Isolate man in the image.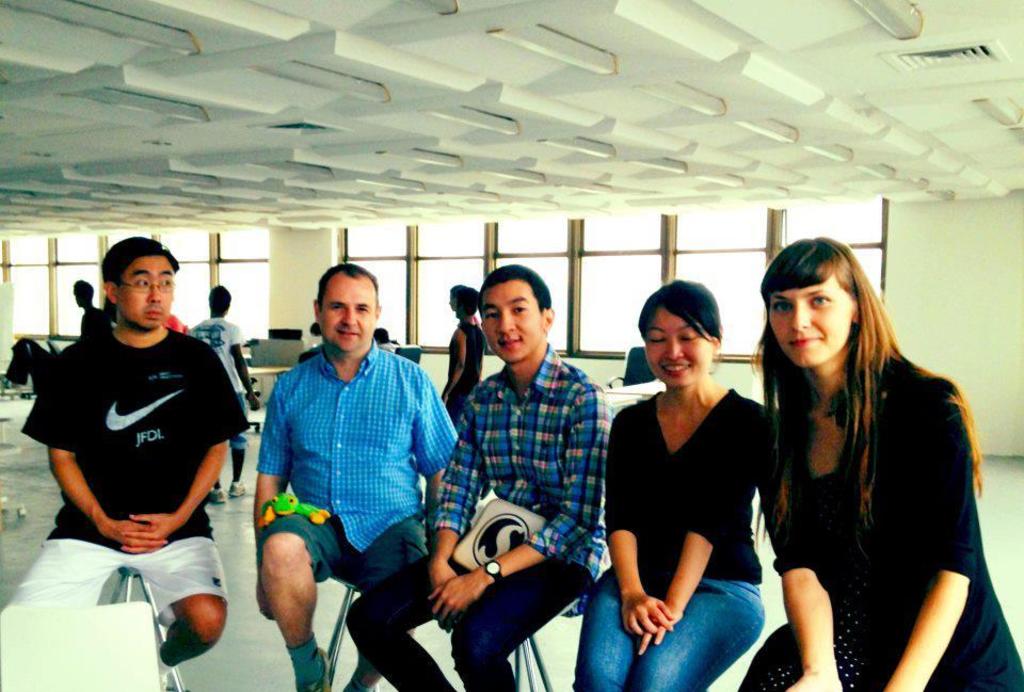
Isolated region: region(19, 232, 256, 665).
